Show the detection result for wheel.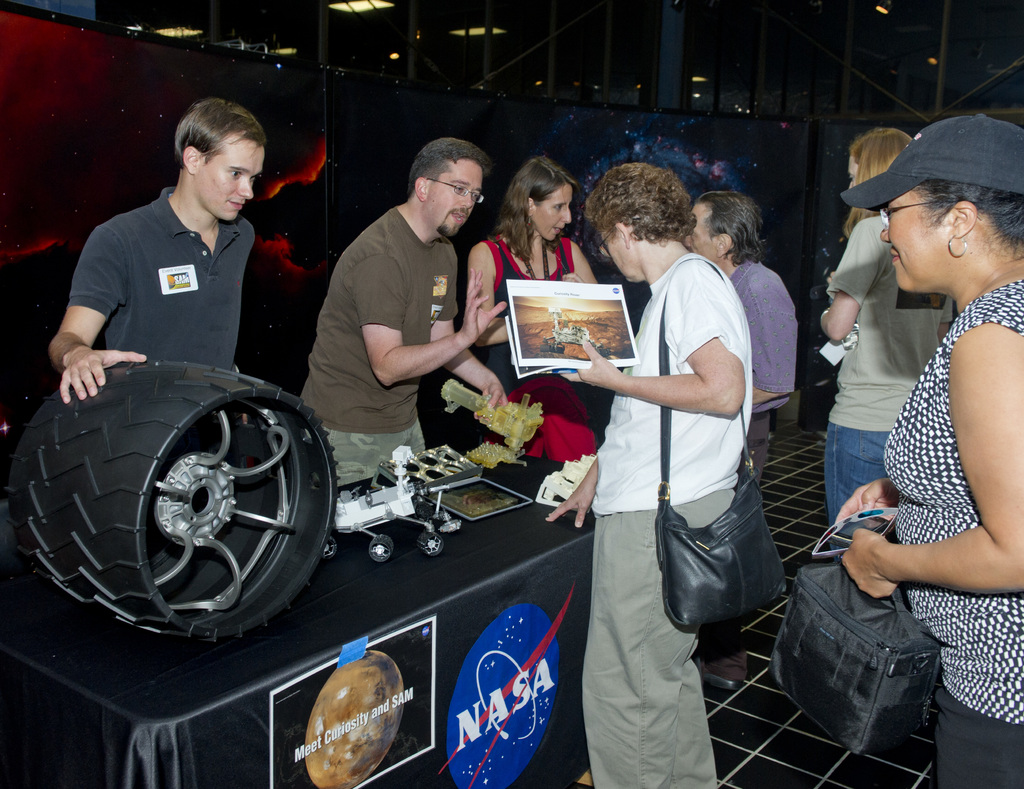
{"left": 539, "top": 343, "right": 564, "bottom": 352}.
